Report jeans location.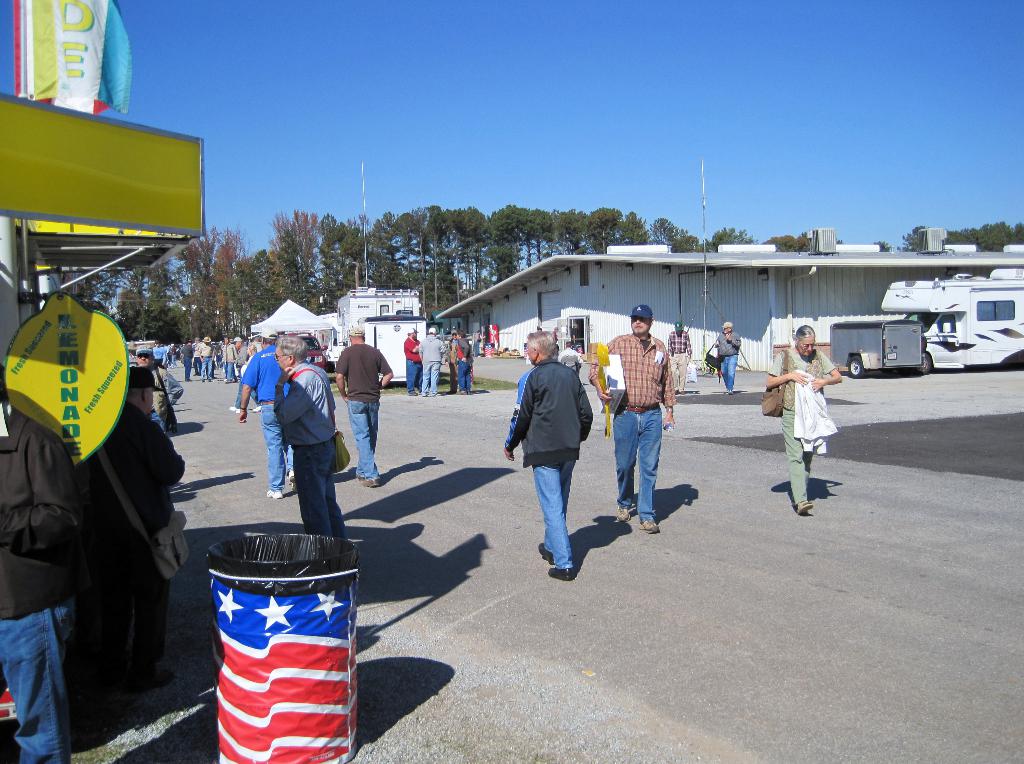
Report: (x1=627, y1=404, x2=680, y2=545).
